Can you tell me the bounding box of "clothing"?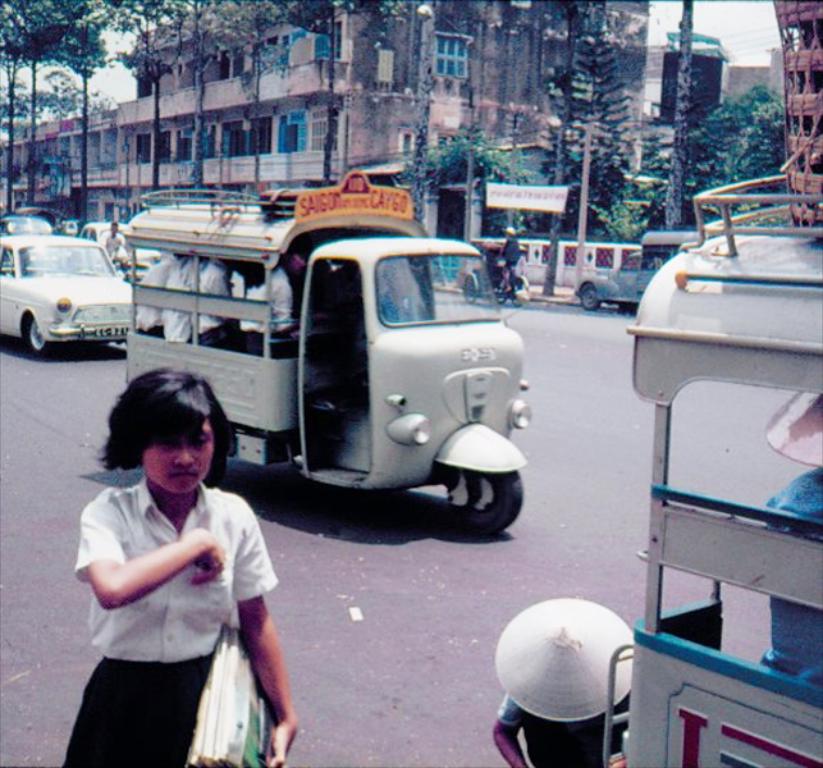
[70,443,271,741].
